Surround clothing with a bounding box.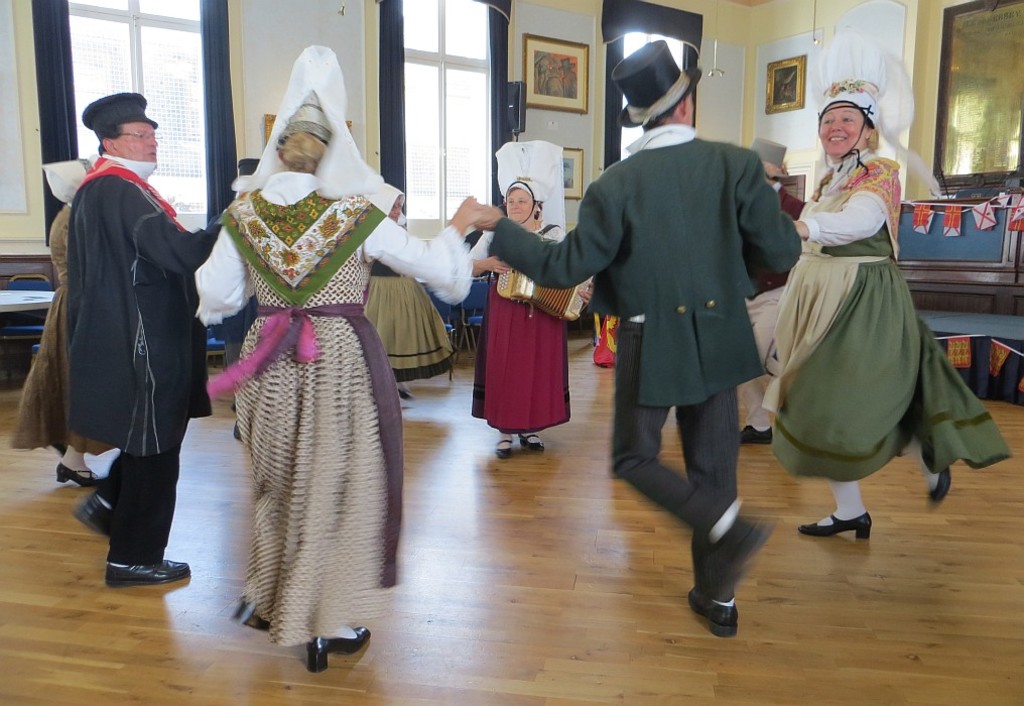
left=210, top=116, right=424, bottom=630.
